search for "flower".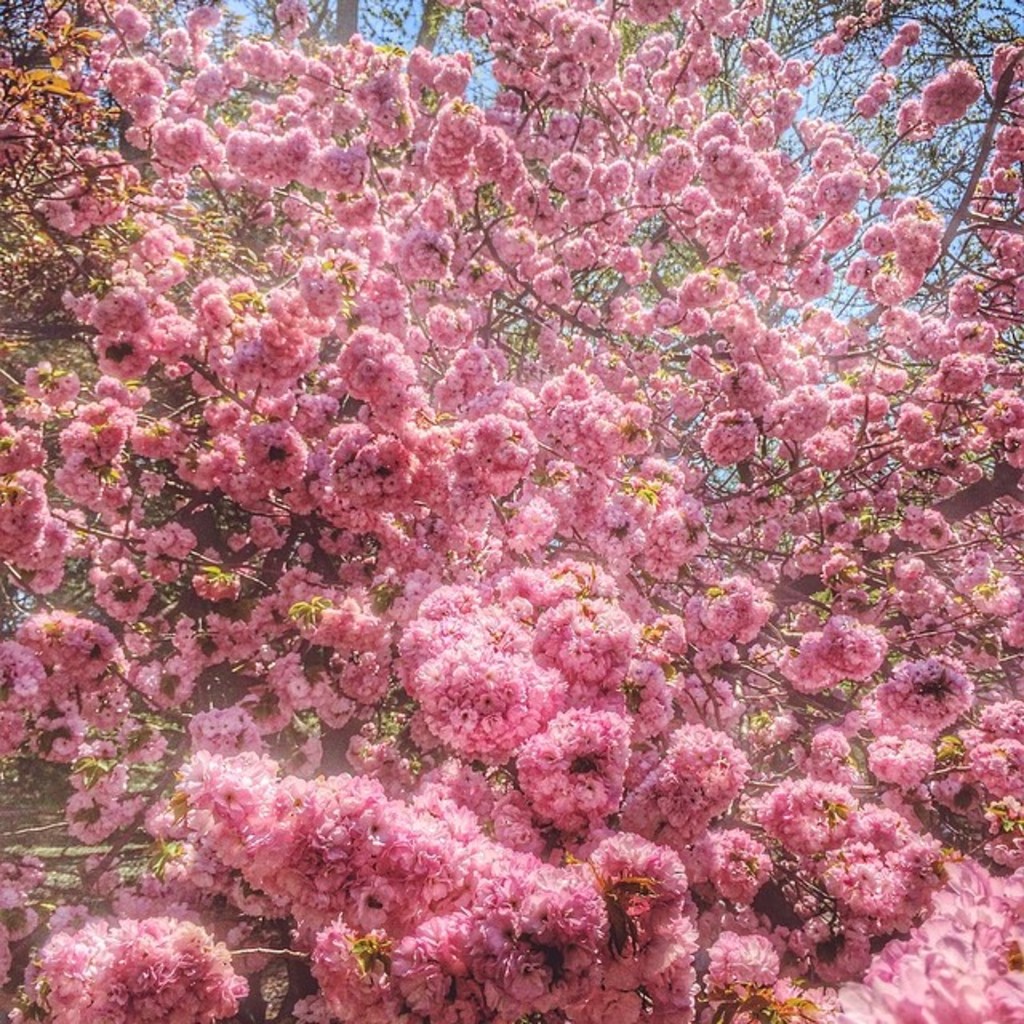
Found at detection(56, 910, 219, 1011).
